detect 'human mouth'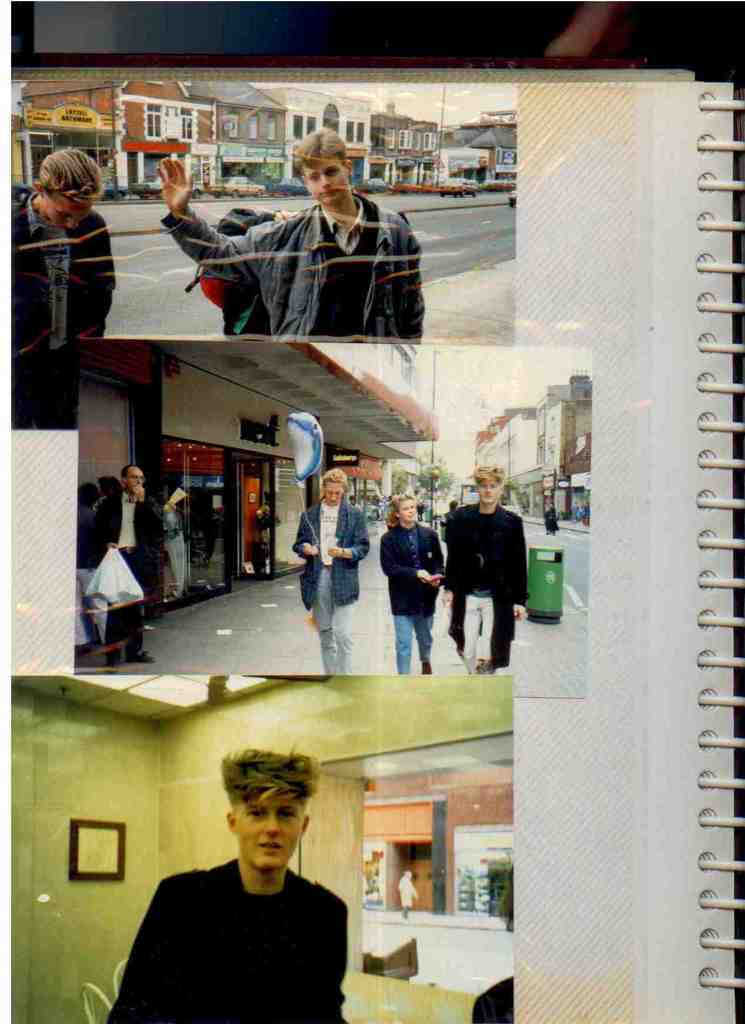
[x1=257, y1=842, x2=284, y2=856]
